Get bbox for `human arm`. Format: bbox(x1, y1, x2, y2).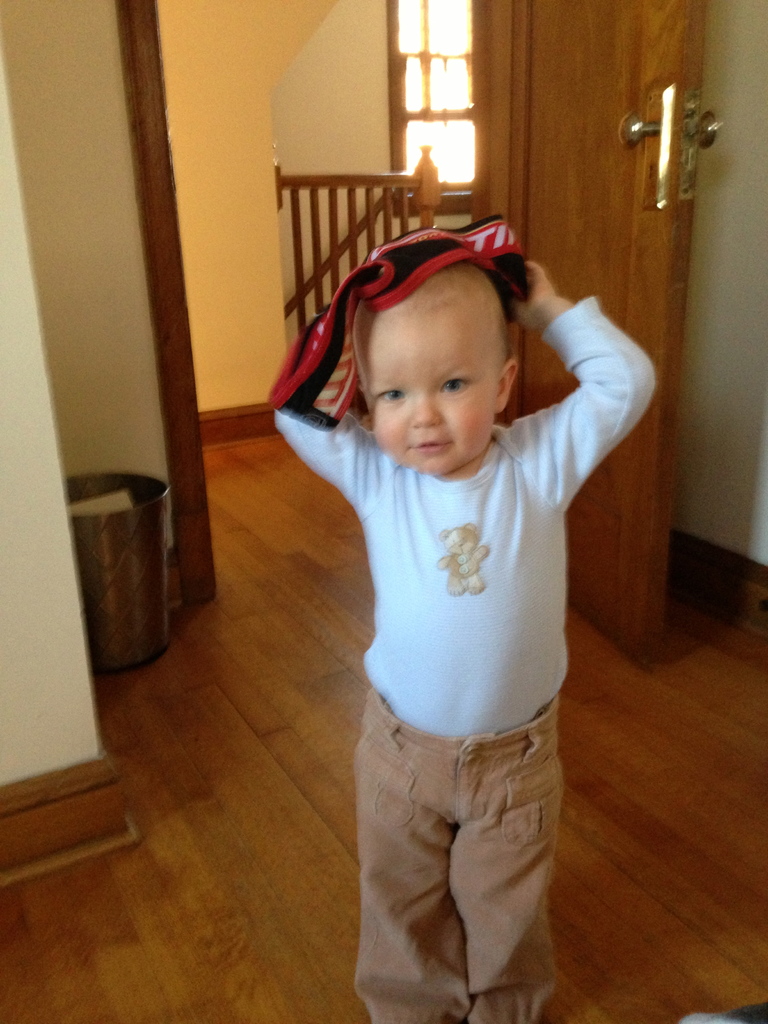
bbox(273, 373, 380, 504).
